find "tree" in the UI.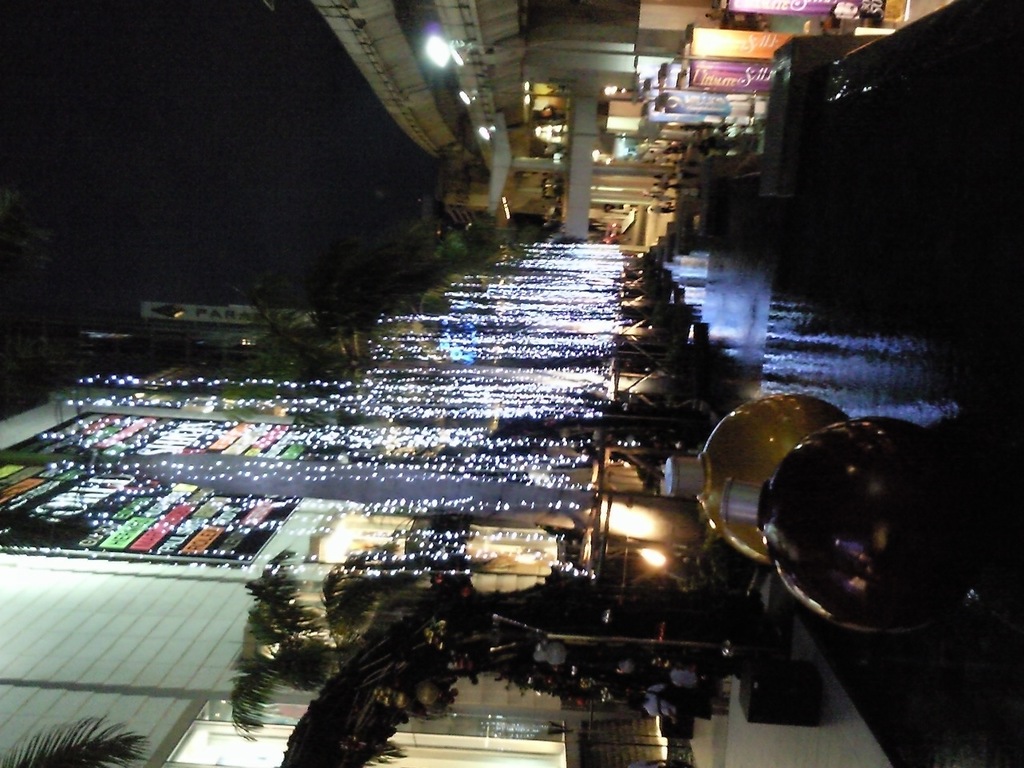
UI element at 224 524 666 735.
